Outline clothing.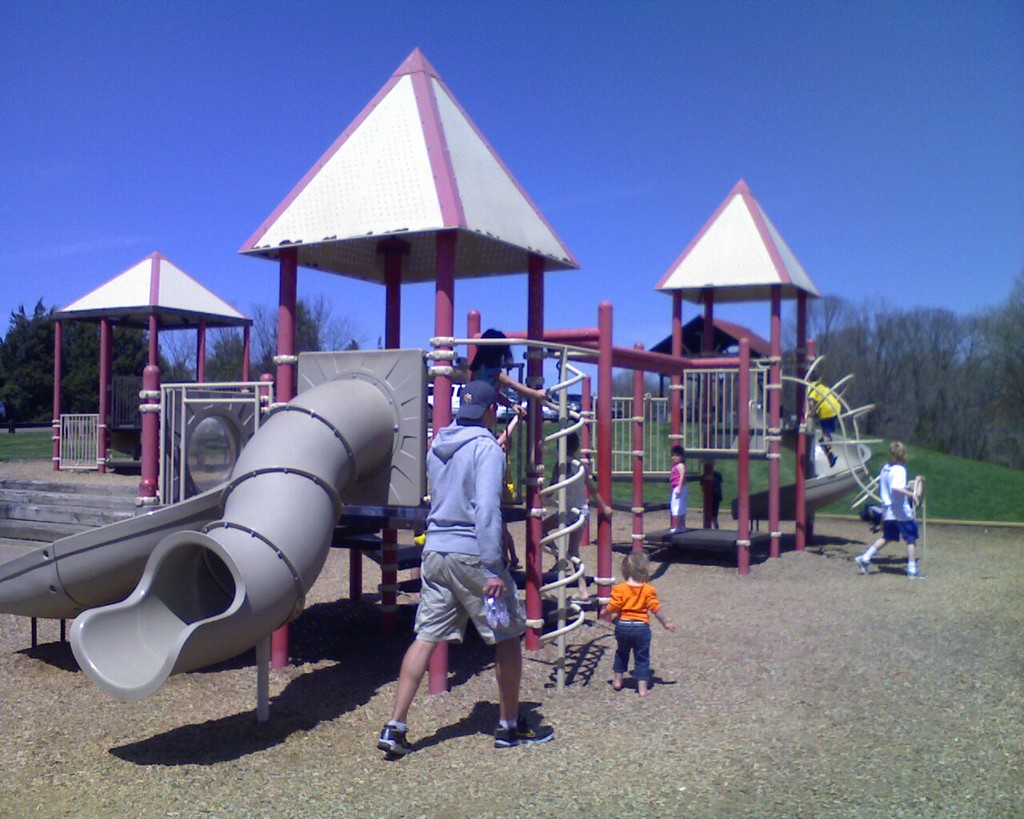
Outline: [547,458,584,522].
